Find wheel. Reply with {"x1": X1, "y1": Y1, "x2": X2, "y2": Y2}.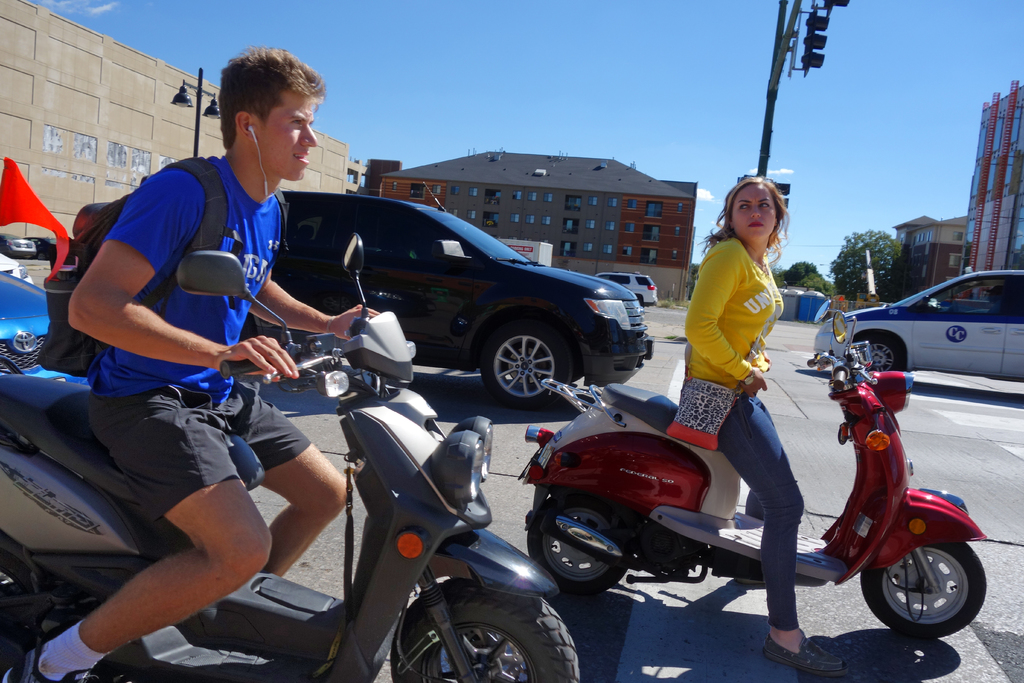
{"x1": 388, "y1": 580, "x2": 580, "y2": 682}.
